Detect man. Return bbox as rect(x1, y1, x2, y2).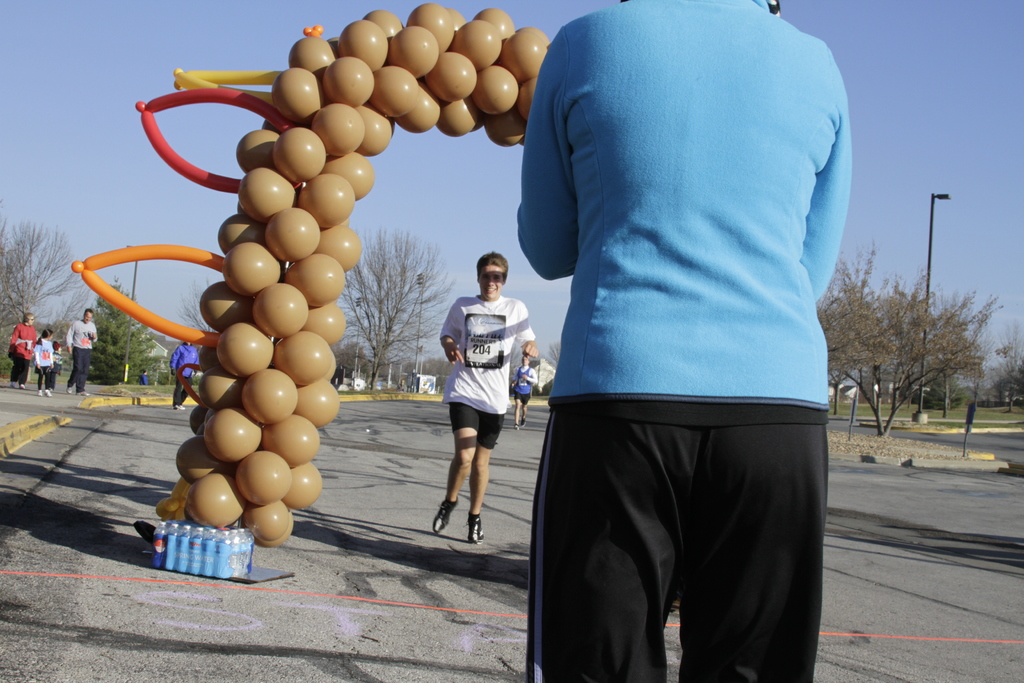
rect(61, 306, 103, 402).
